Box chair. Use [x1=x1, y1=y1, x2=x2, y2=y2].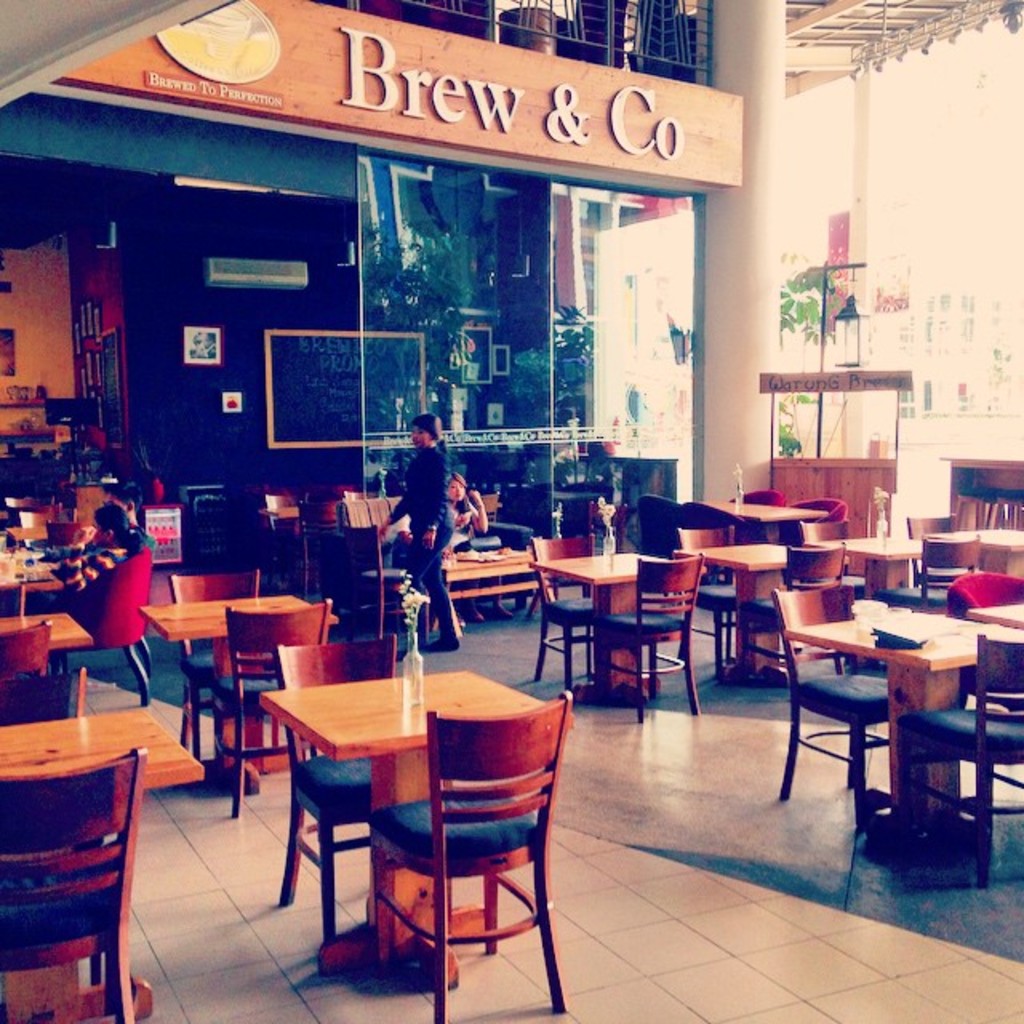
[x1=170, y1=568, x2=267, y2=773].
